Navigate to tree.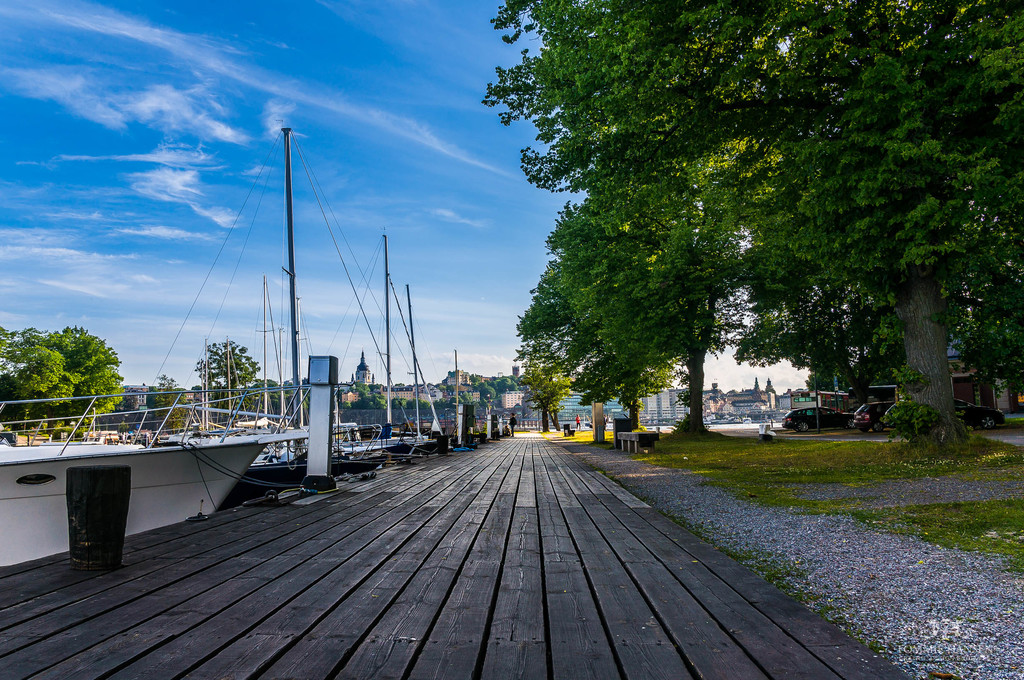
Navigation target: BBox(479, 382, 496, 403).
